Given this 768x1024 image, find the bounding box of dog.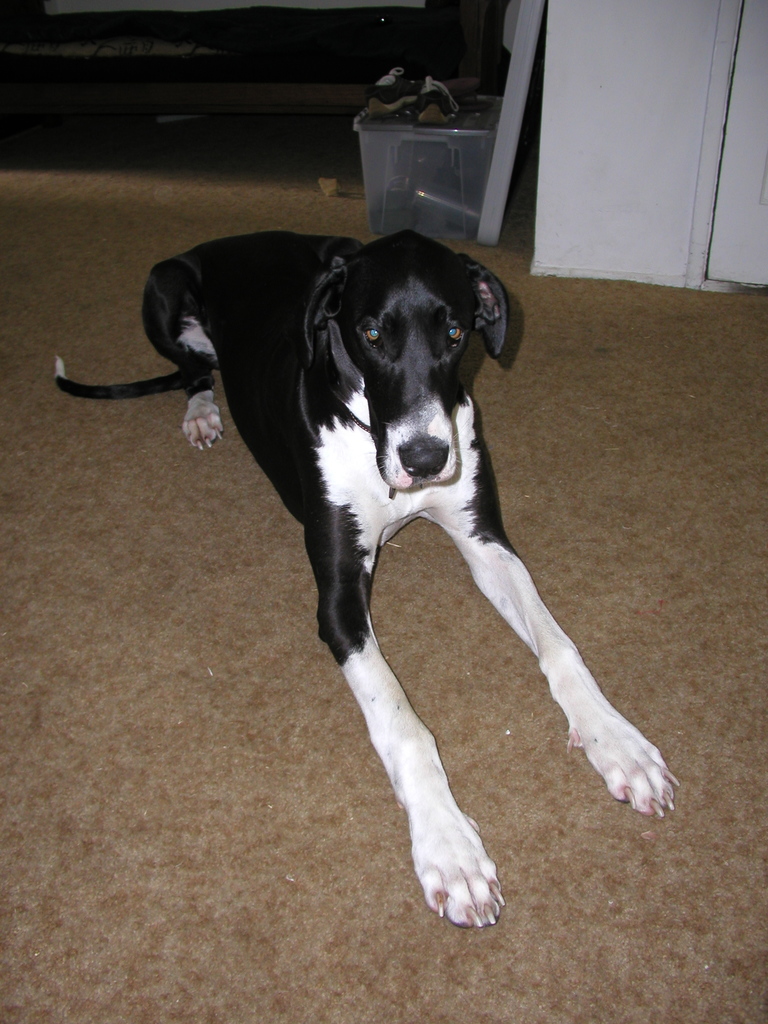
region(51, 231, 678, 925).
